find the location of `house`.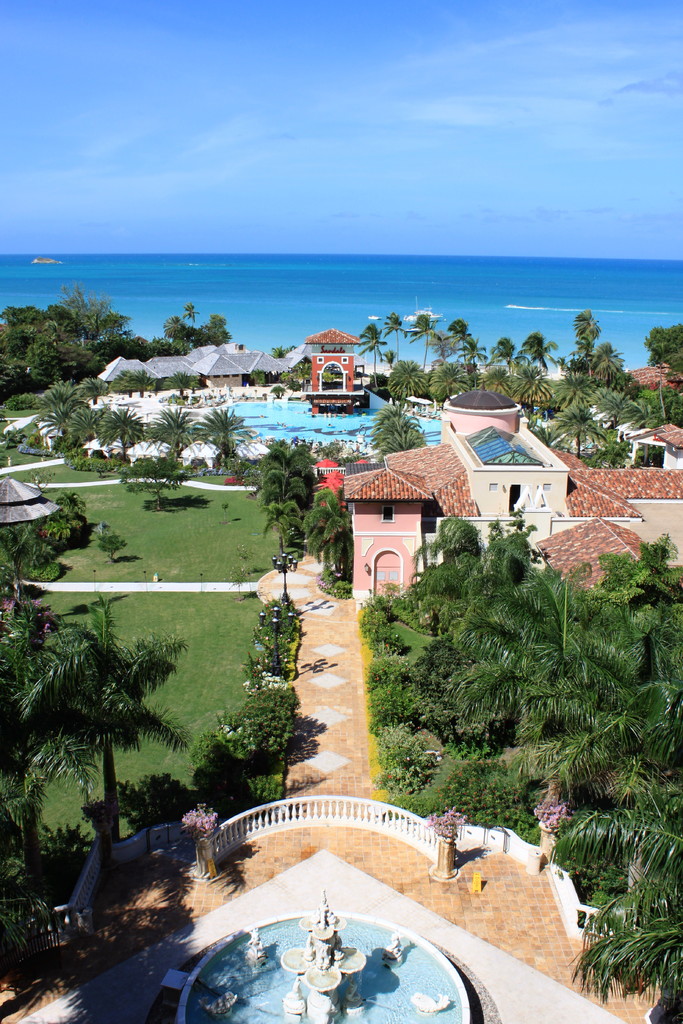
Location: l=145, t=353, r=196, b=365.
